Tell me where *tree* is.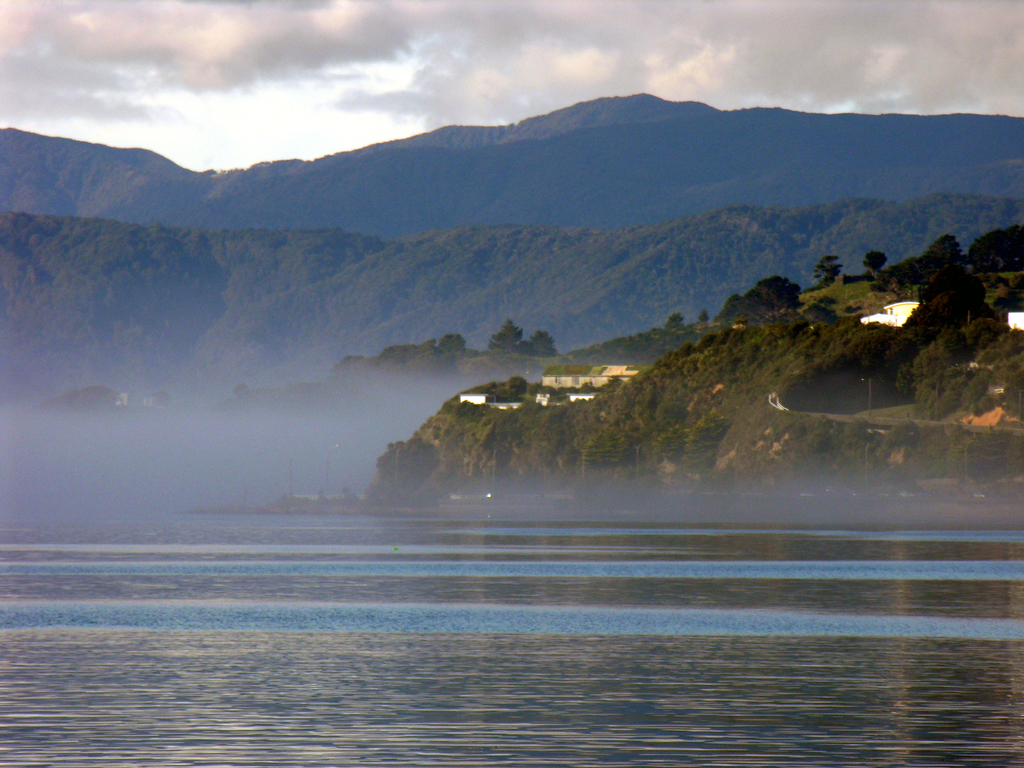
*tree* is at select_region(698, 309, 710, 328).
